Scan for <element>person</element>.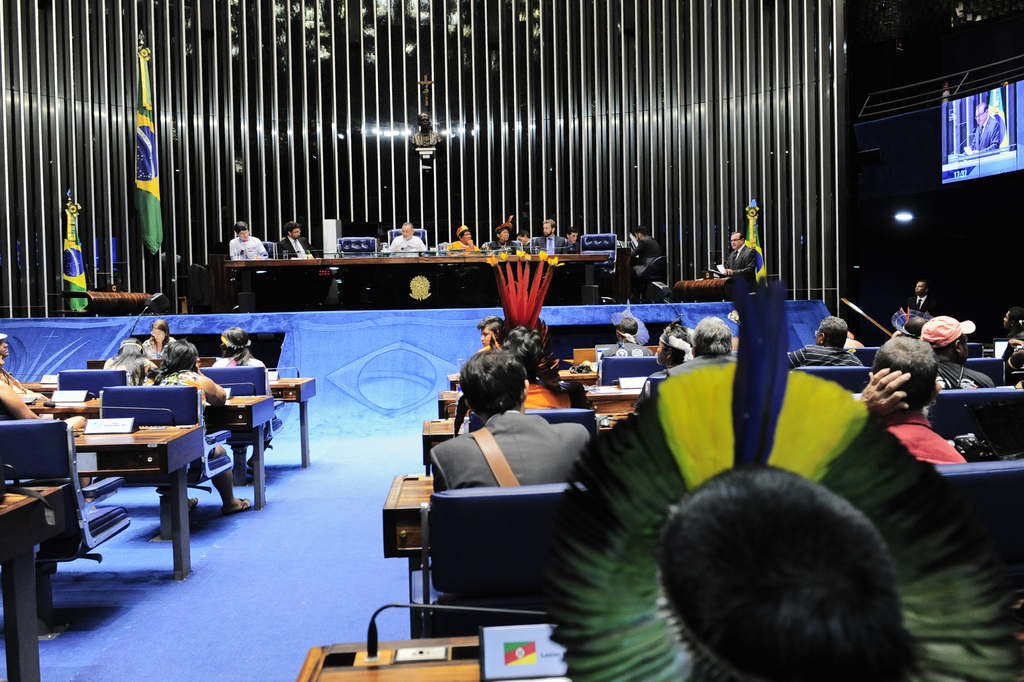
Scan result: left=466, top=320, right=585, bottom=435.
